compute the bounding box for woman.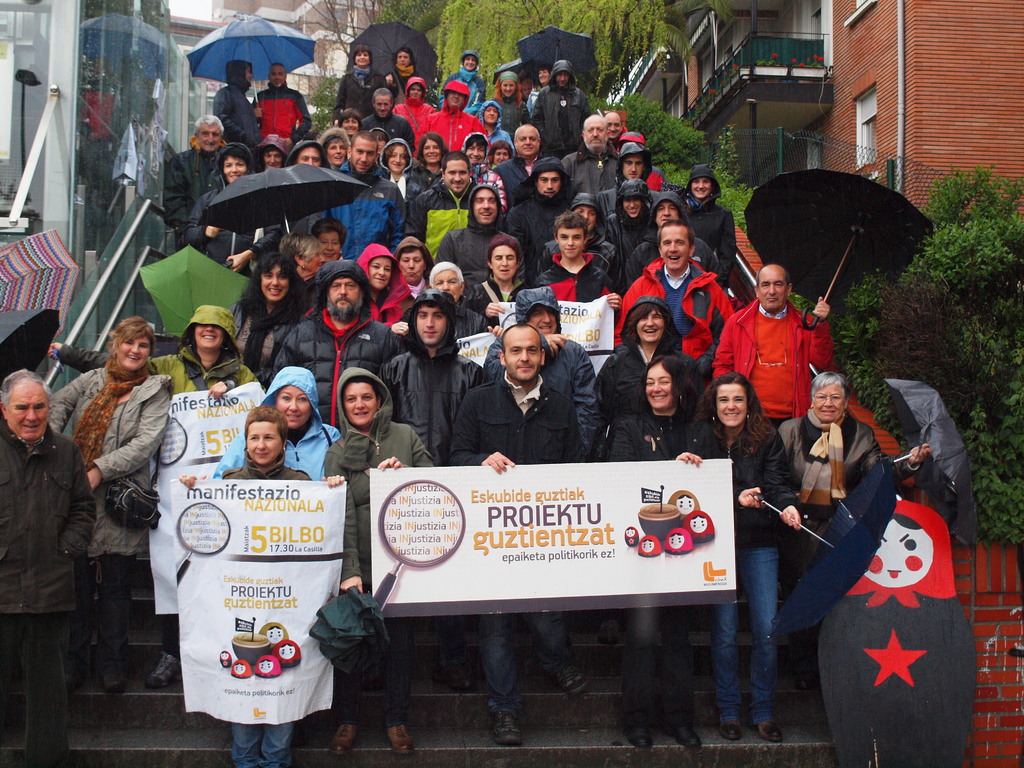
detection(316, 364, 442, 754).
